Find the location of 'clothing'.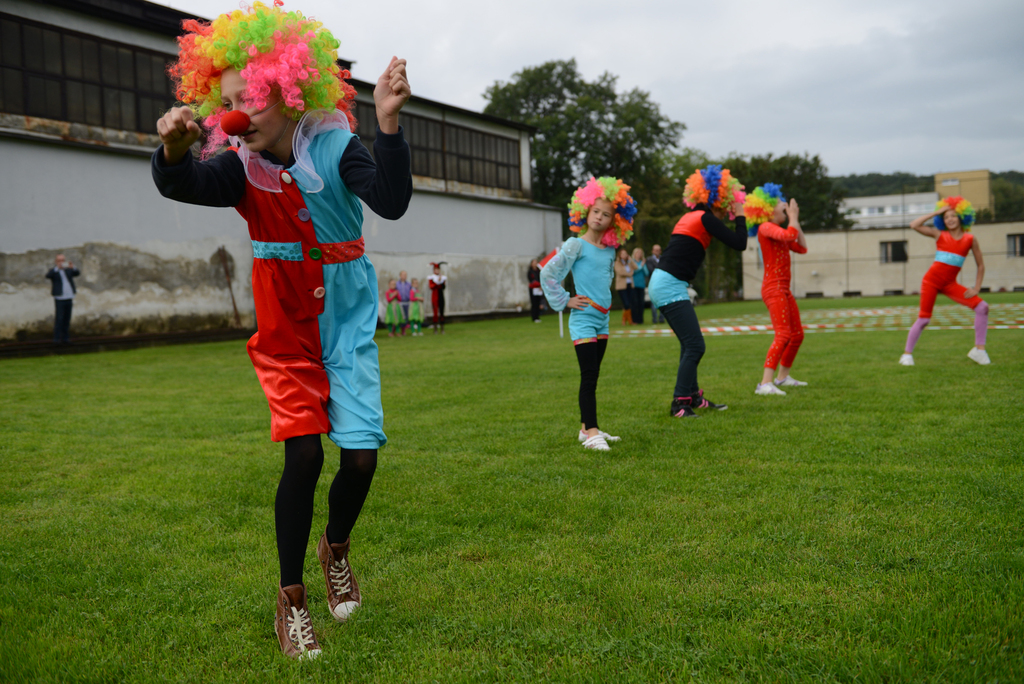
Location: [604, 254, 637, 309].
